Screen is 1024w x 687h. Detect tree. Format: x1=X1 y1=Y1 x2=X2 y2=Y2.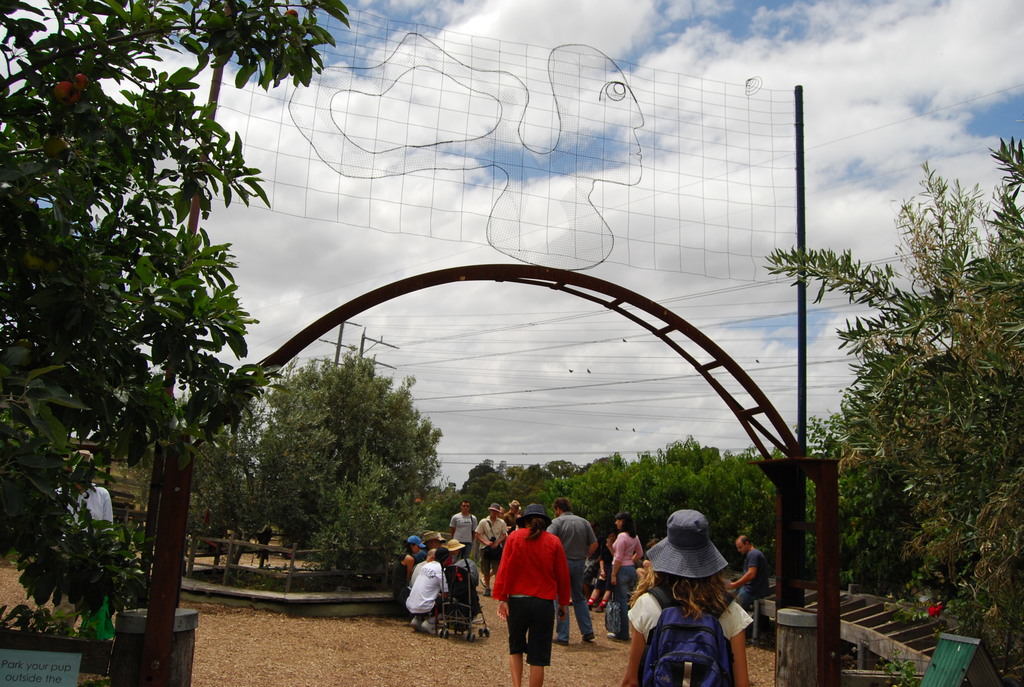
x1=248 y1=346 x2=440 y2=572.
